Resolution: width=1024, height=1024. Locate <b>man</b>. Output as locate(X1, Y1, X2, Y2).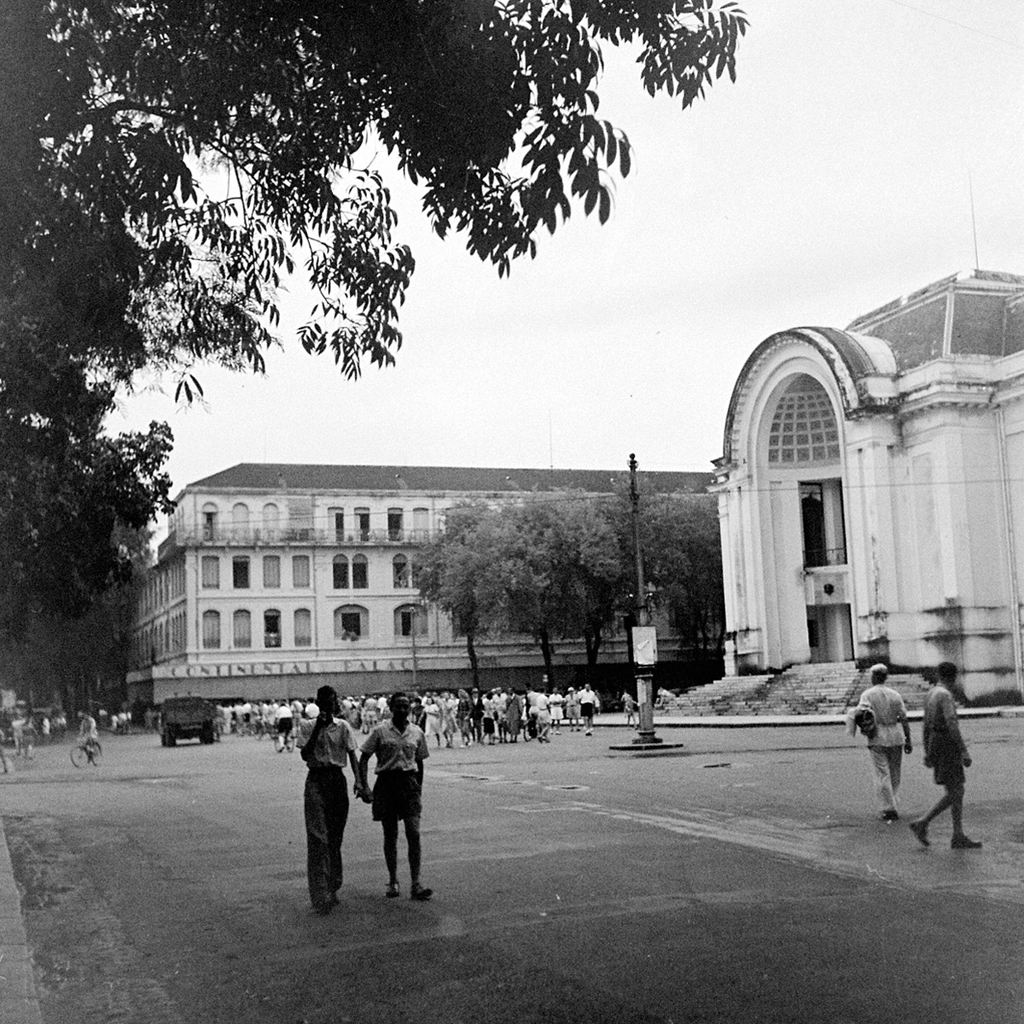
locate(297, 683, 362, 912).
